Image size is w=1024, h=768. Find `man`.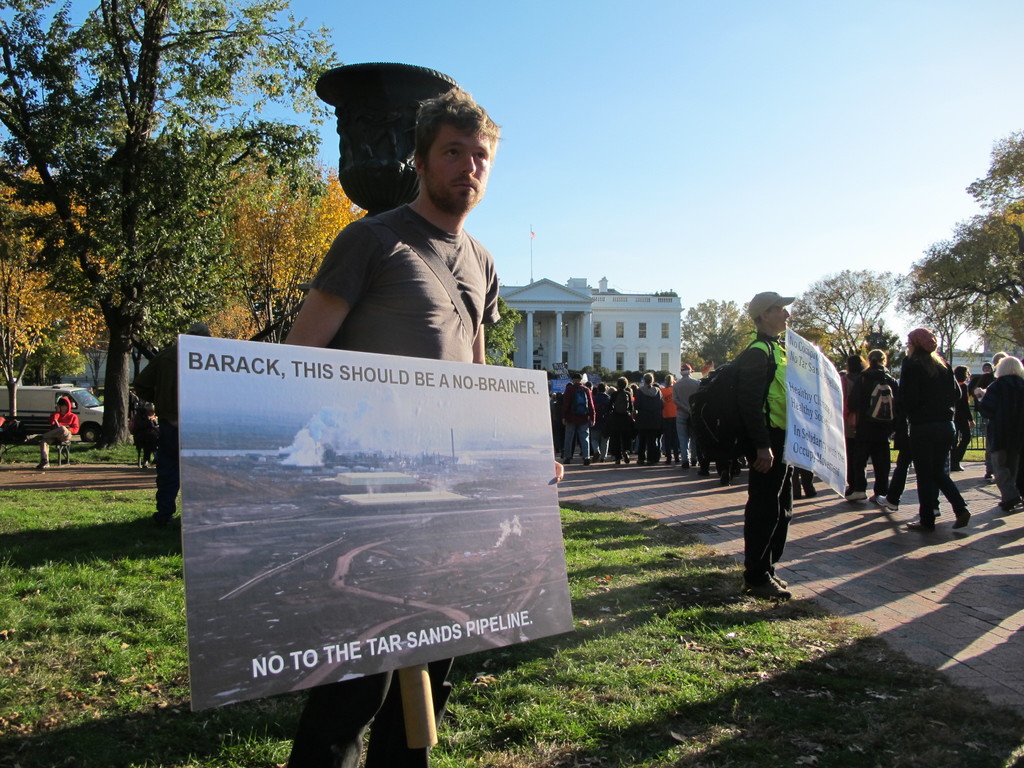
(563, 371, 595, 468).
